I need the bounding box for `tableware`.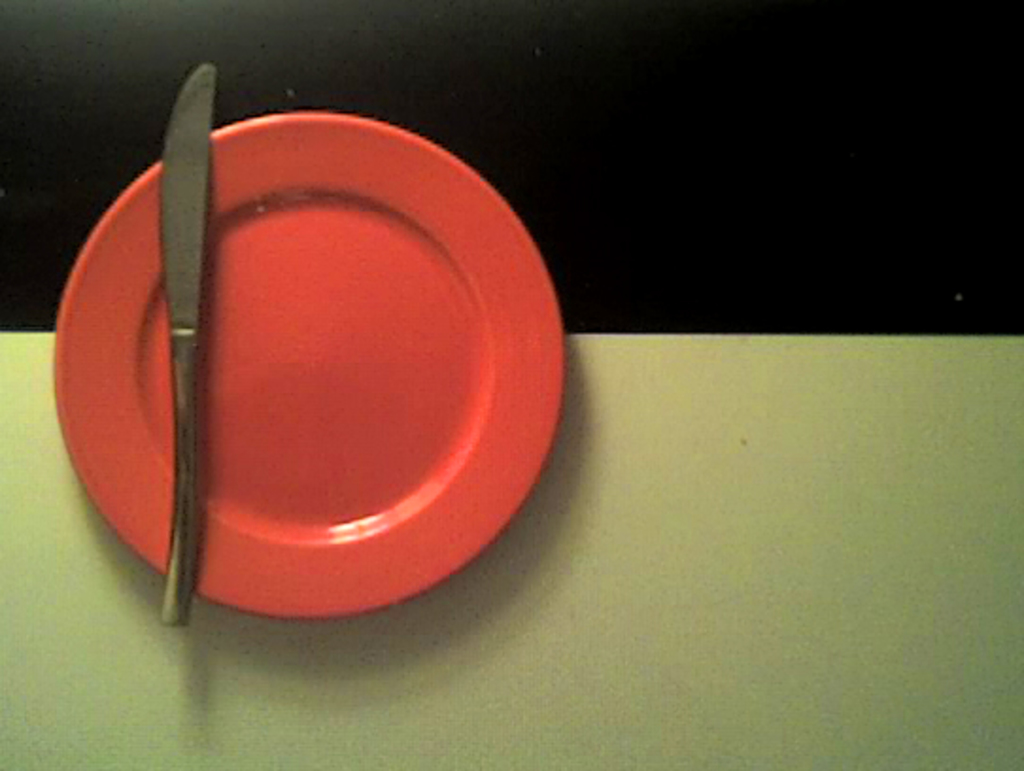
Here it is: <bbox>51, 110, 565, 622</bbox>.
